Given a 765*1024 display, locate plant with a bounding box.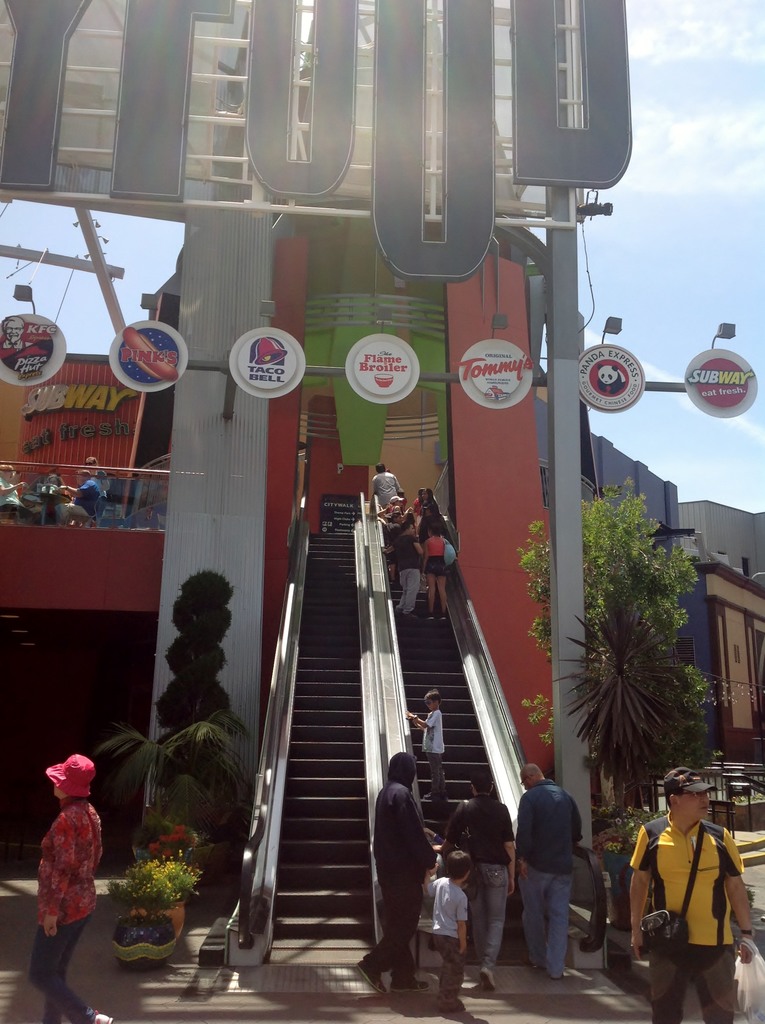
Located: left=122, top=843, right=210, bottom=904.
